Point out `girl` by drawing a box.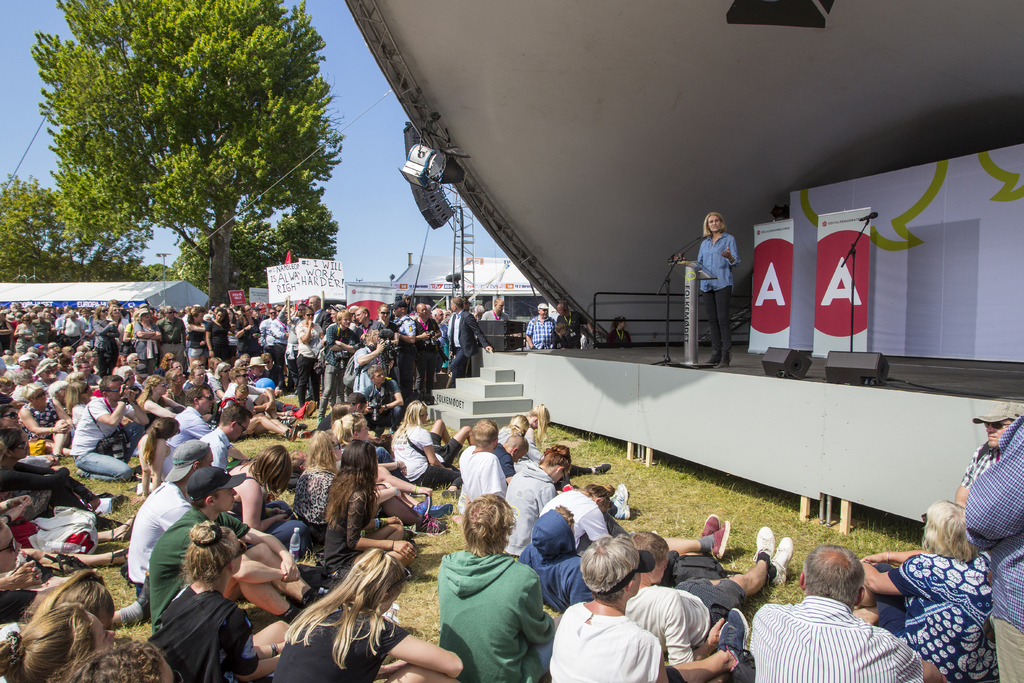
box(390, 399, 456, 486).
